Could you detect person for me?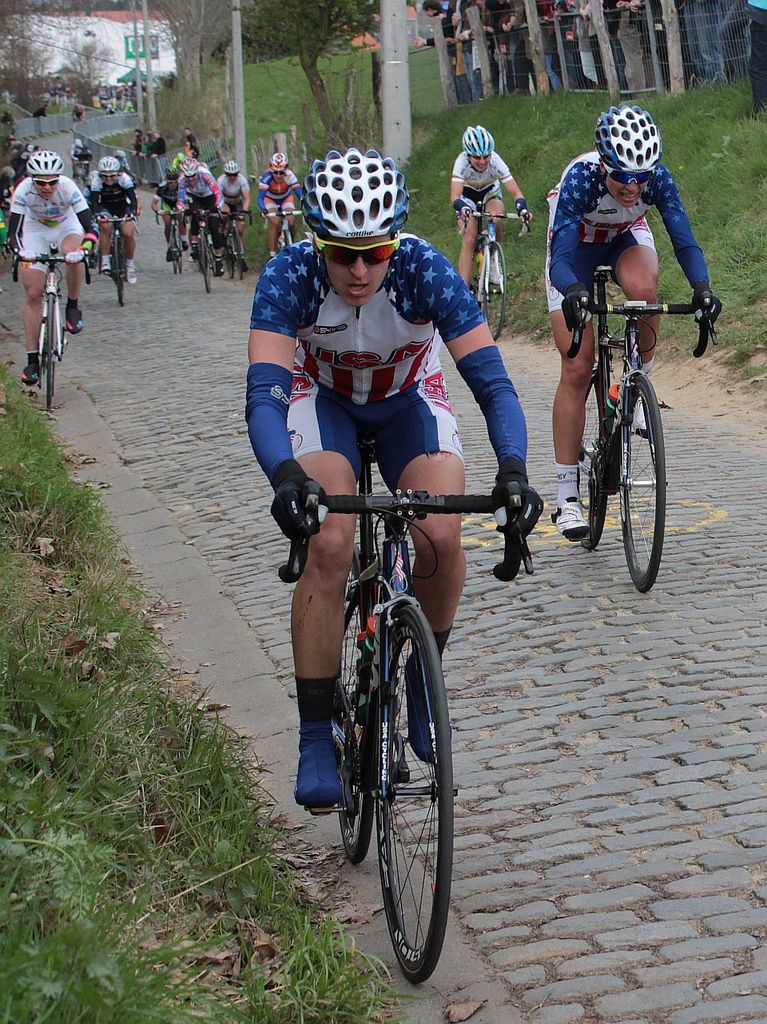
Detection result: x1=87 y1=153 x2=142 y2=285.
